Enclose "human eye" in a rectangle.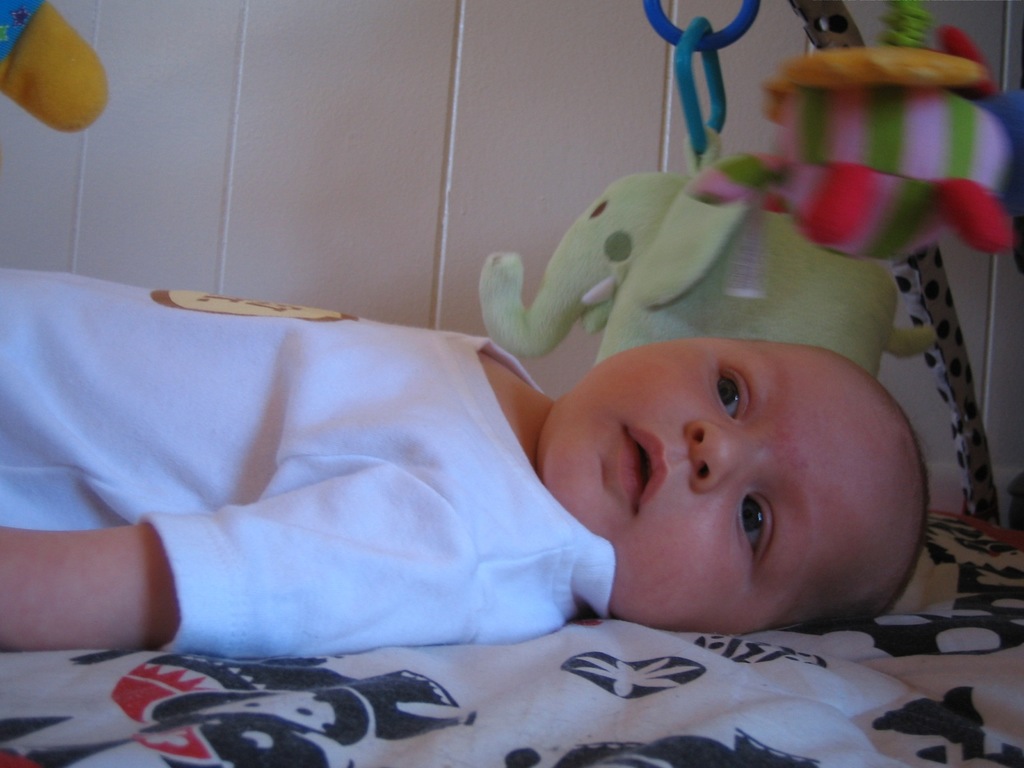
l=737, t=485, r=775, b=561.
